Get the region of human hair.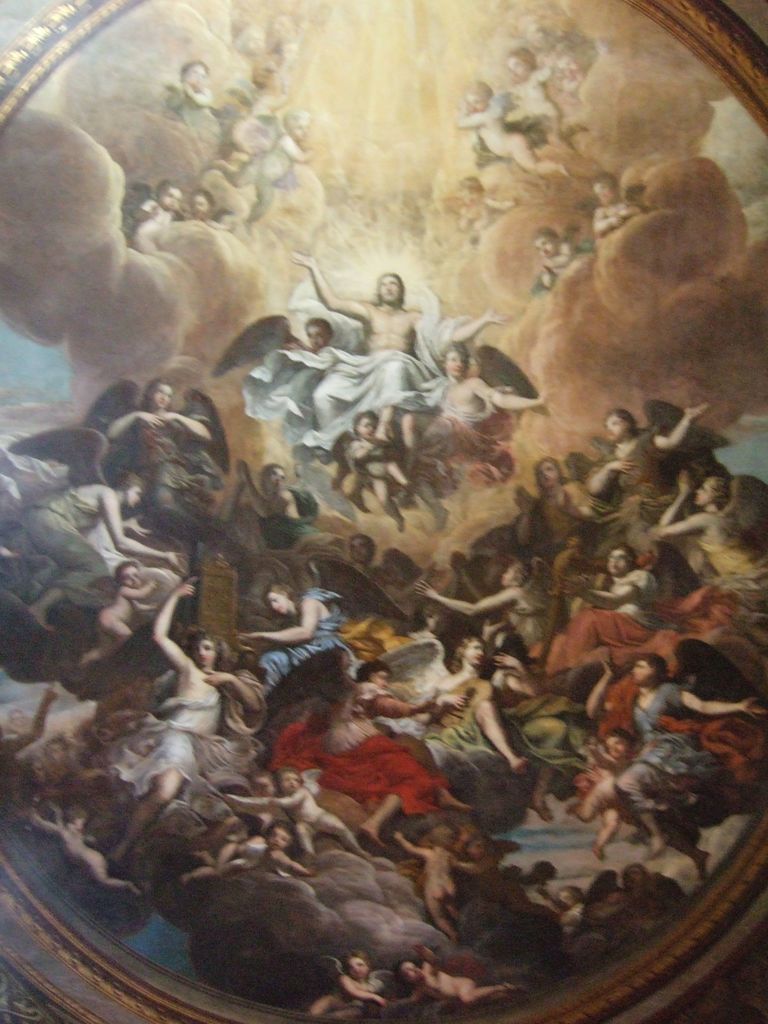
534,460,565,491.
